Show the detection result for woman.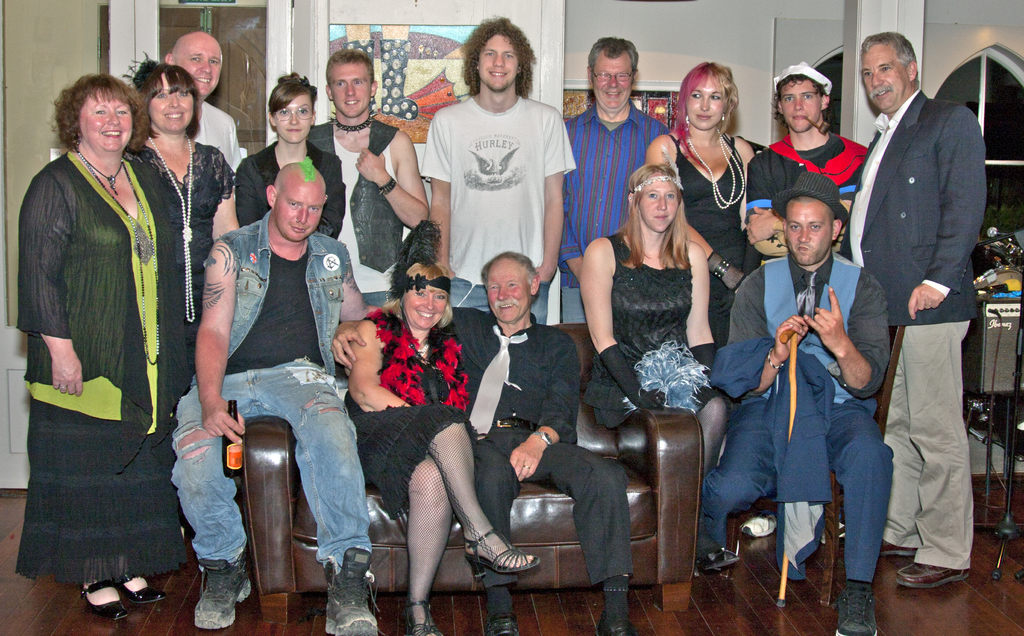
bbox=(342, 220, 540, 635).
